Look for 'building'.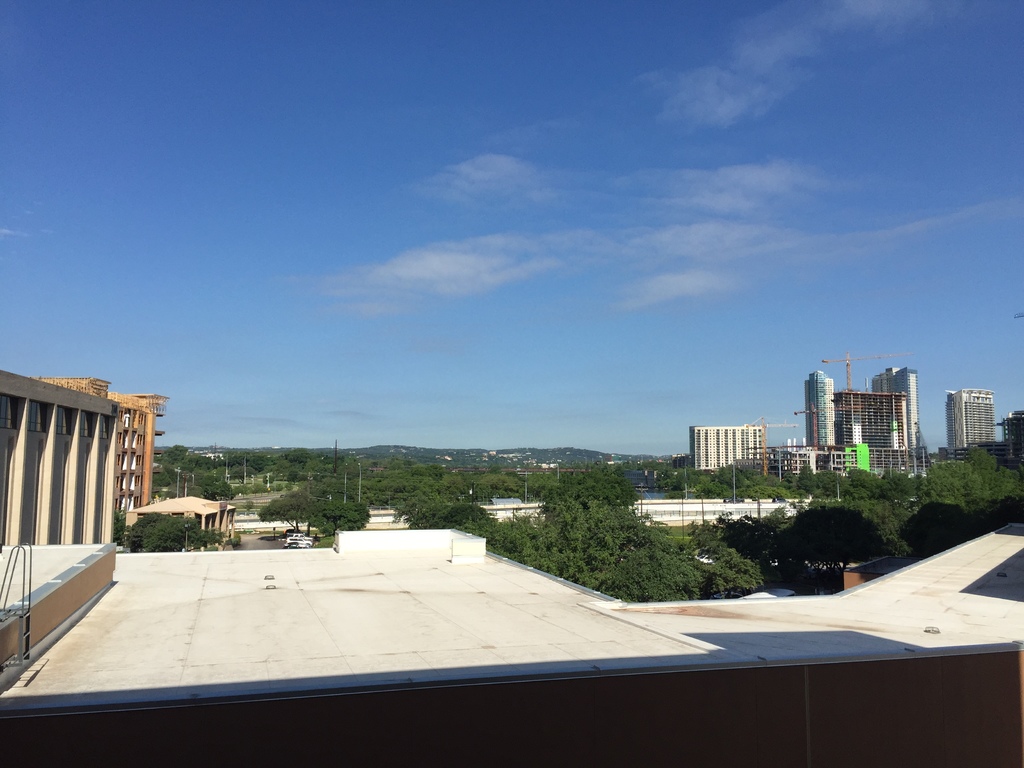
Found: detection(0, 367, 123, 546).
